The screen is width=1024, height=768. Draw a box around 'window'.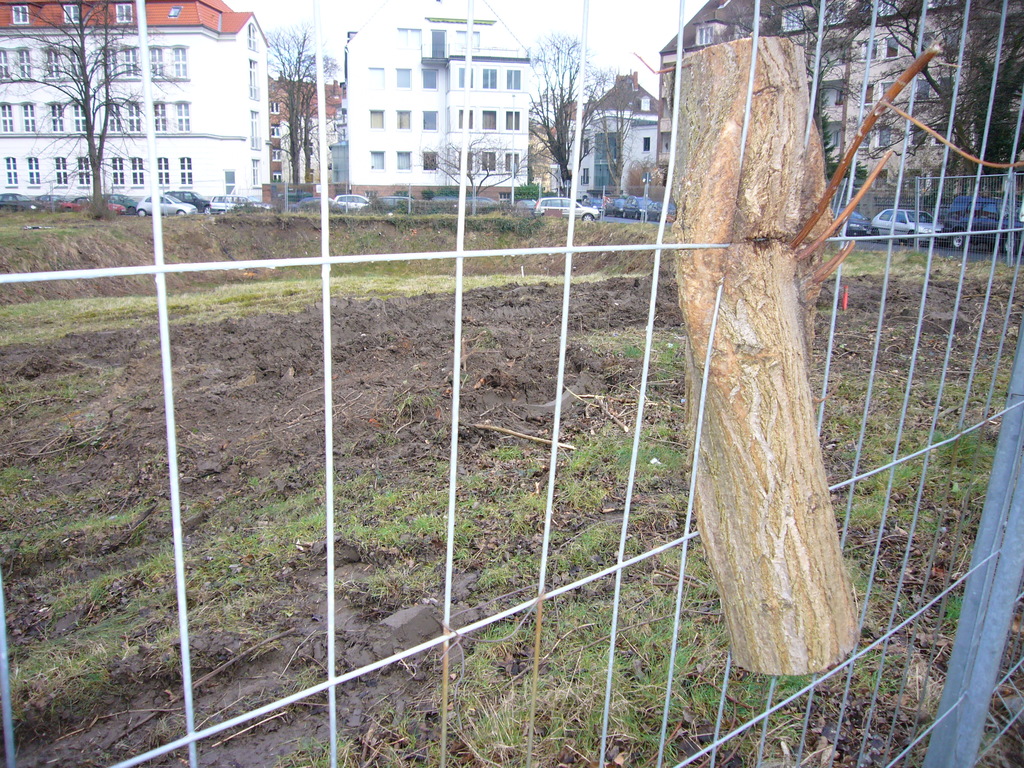
27,151,44,191.
